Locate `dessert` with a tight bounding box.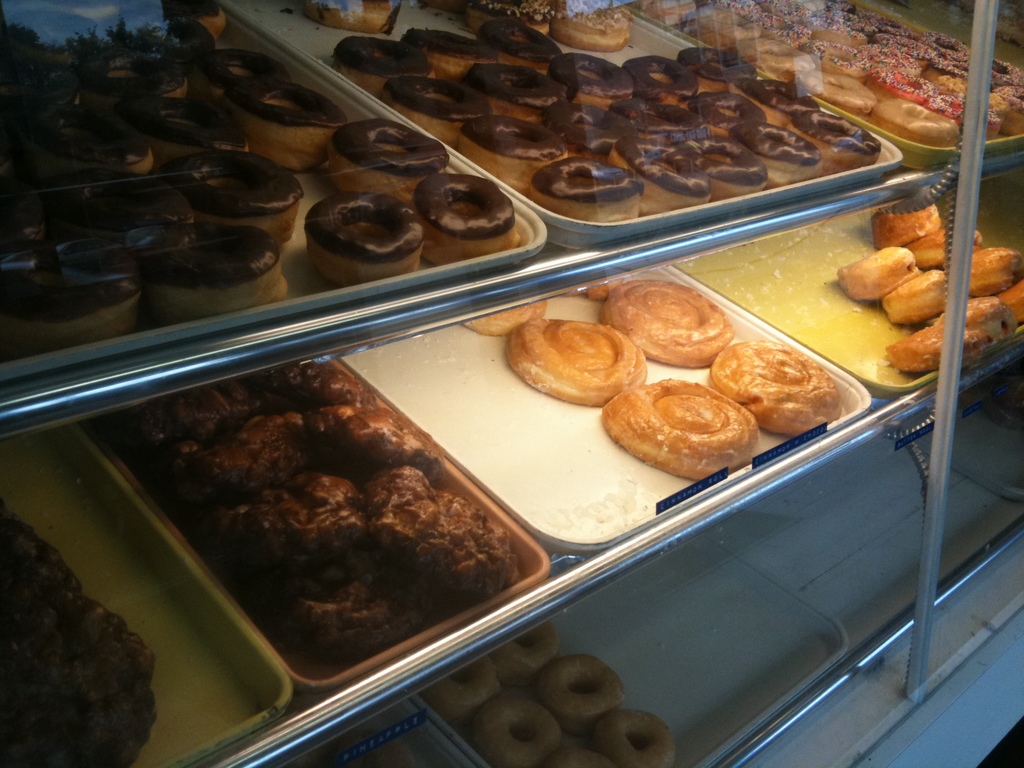
rect(290, 572, 394, 652).
